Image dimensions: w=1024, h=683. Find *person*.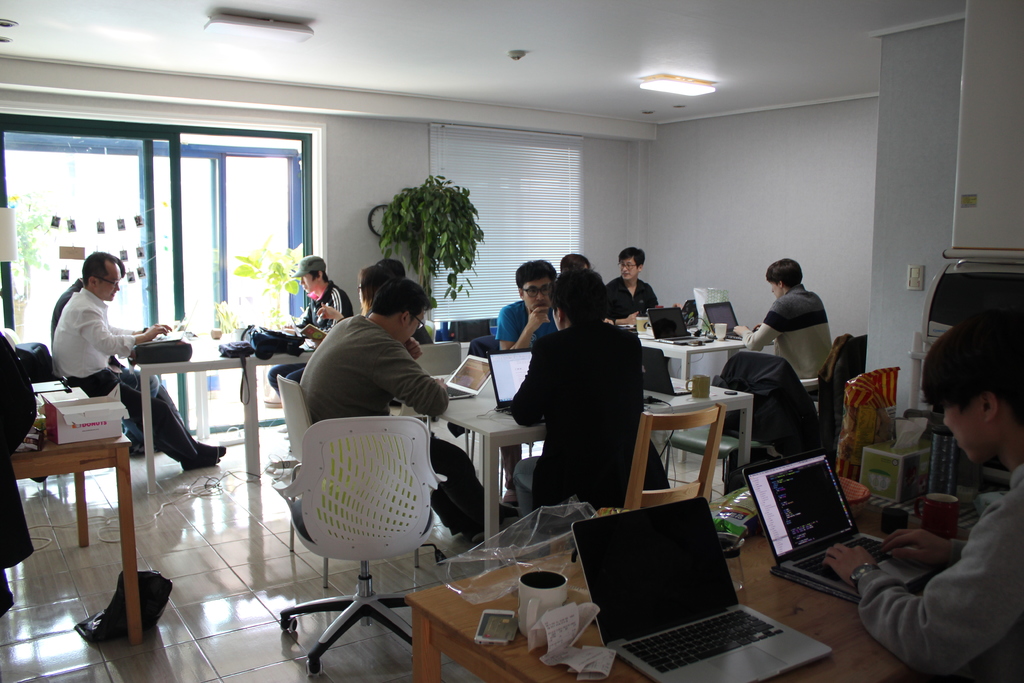
(x1=606, y1=245, x2=655, y2=332).
